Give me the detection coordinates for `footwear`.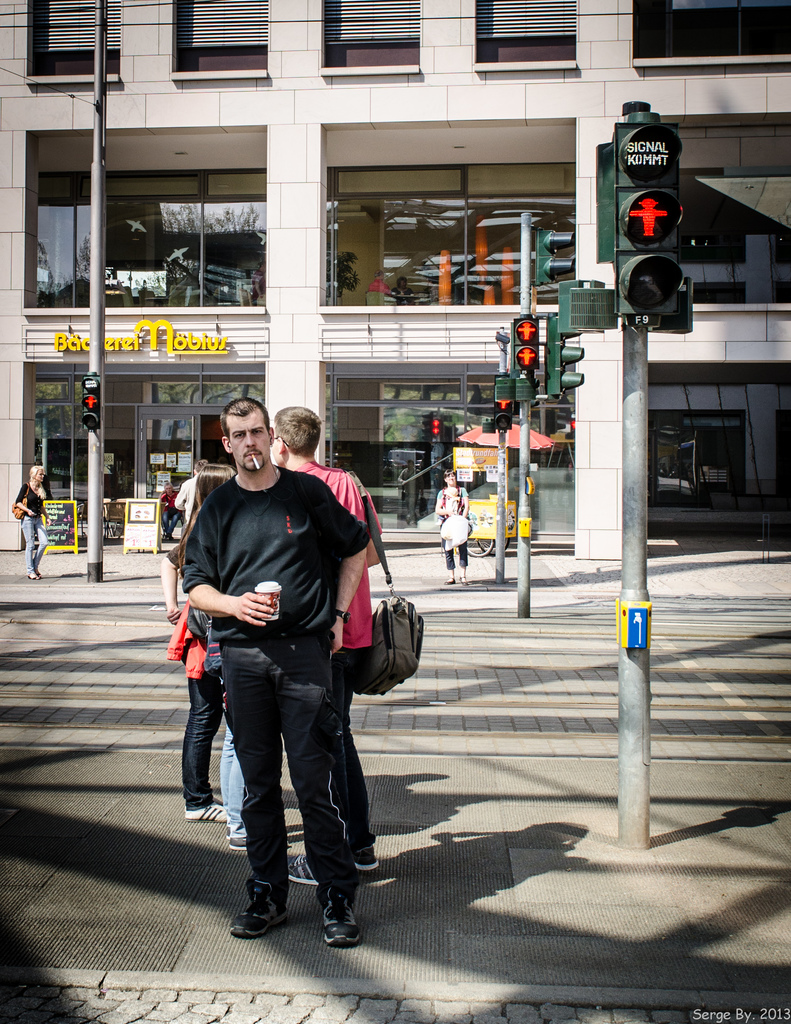
crop(348, 834, 376, 870).
